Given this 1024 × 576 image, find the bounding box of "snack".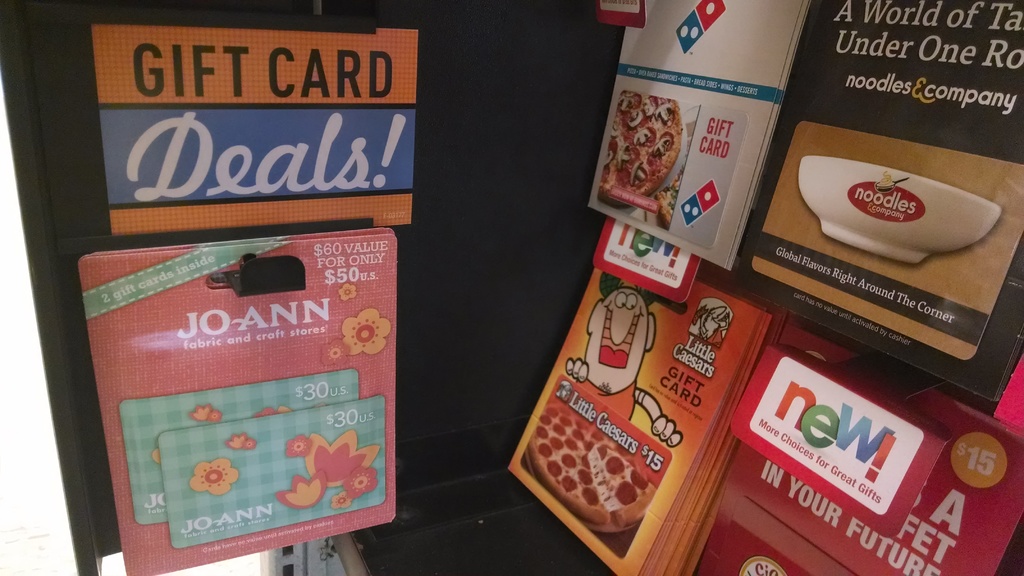
596, 91, 684, 209.
